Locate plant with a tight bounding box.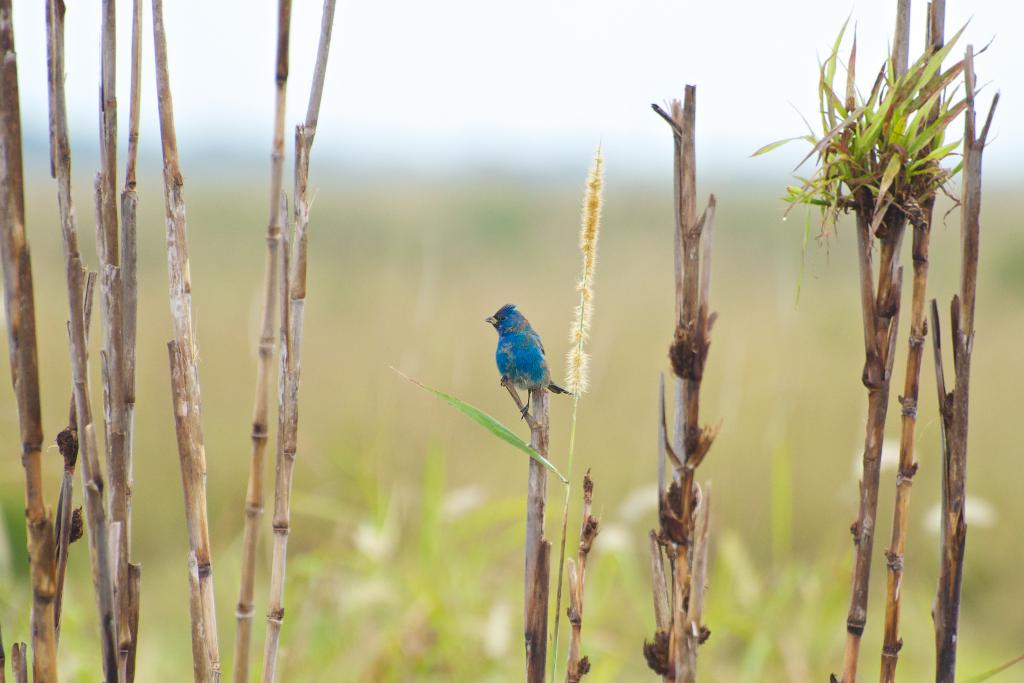
bbox=(522, 378, 544, 682).
